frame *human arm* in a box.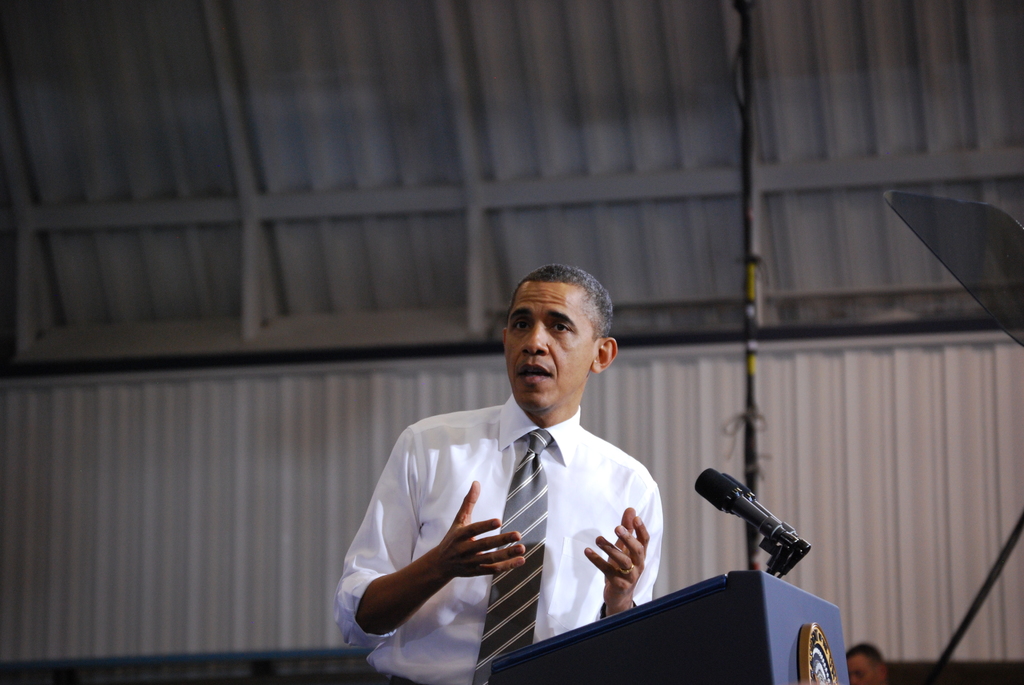
bbox(586, 486, 659, 617).
